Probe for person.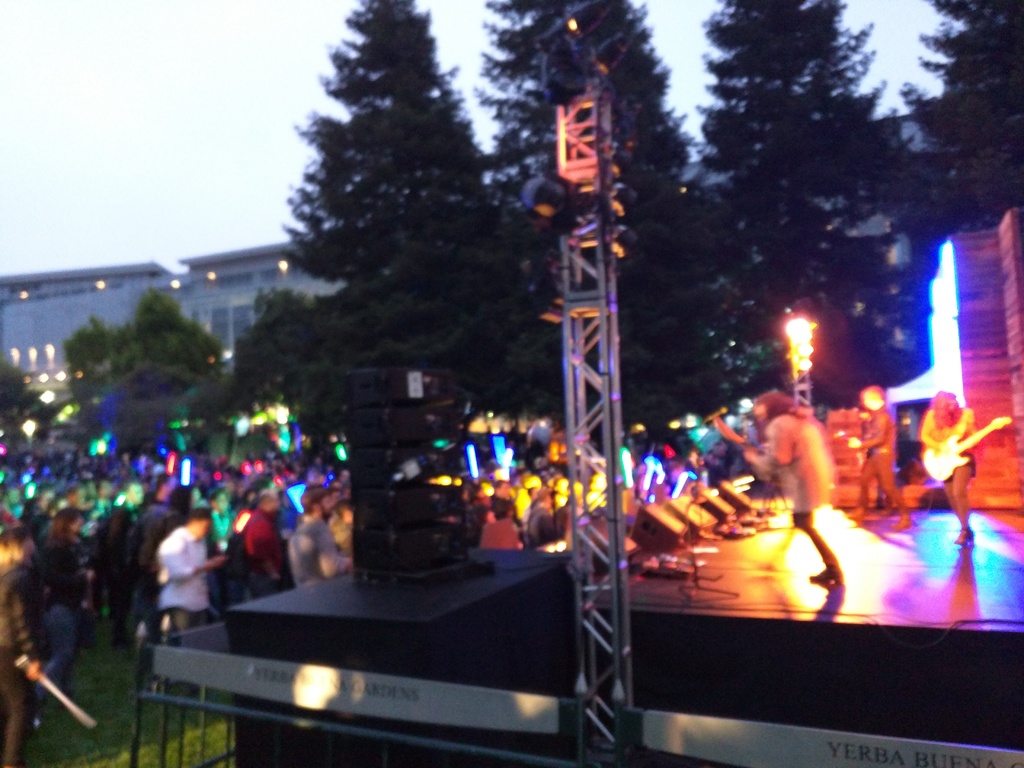
Probe result: (x1=485, y1=490, x2=526, y2=545).
